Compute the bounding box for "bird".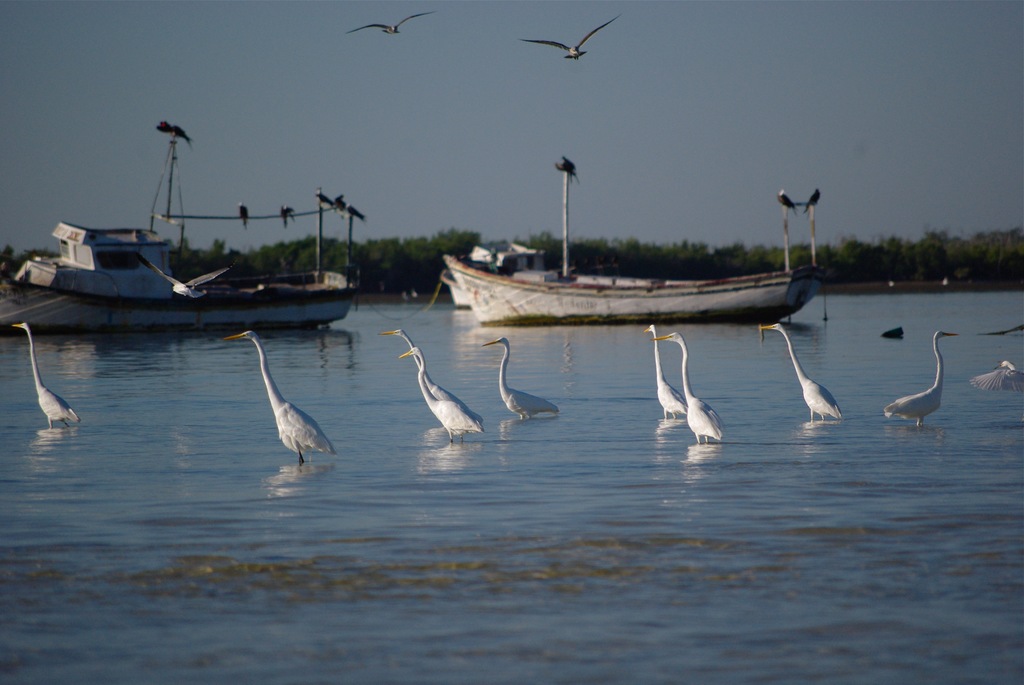
[left=348, top=12, right=433, bottom=36].
